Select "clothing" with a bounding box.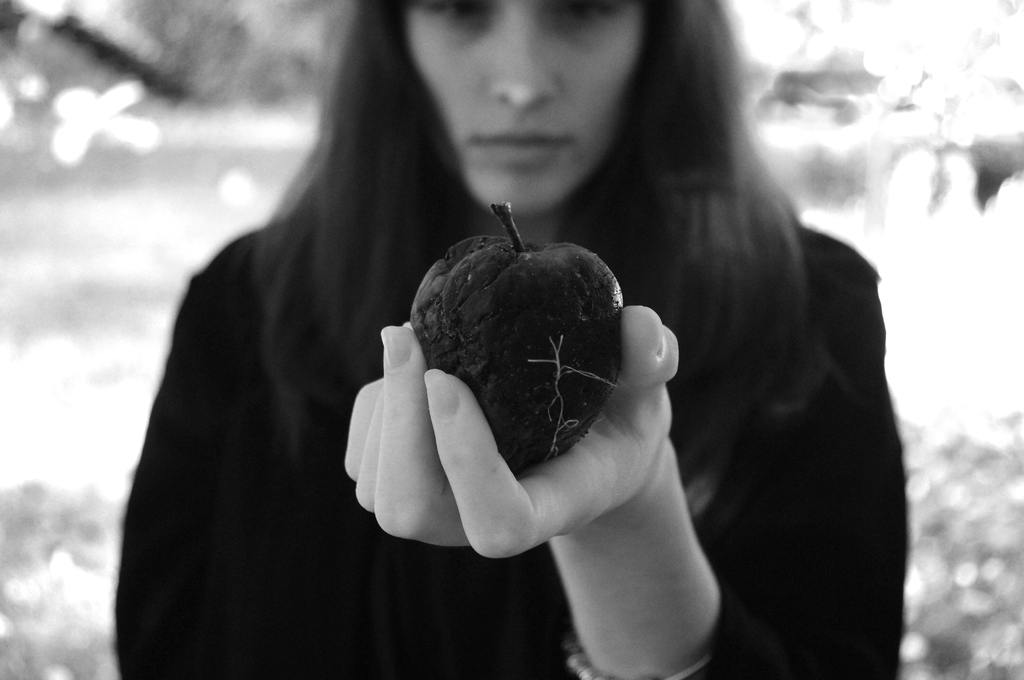
region(118, 188, 919, 679).
